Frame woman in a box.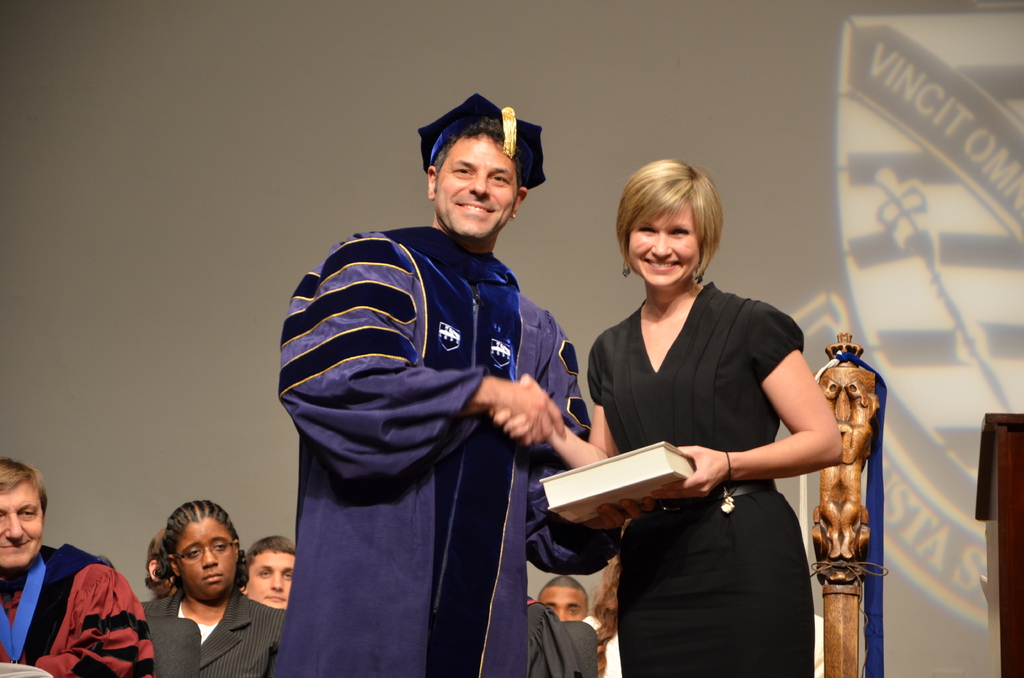
489,157,844,677.
